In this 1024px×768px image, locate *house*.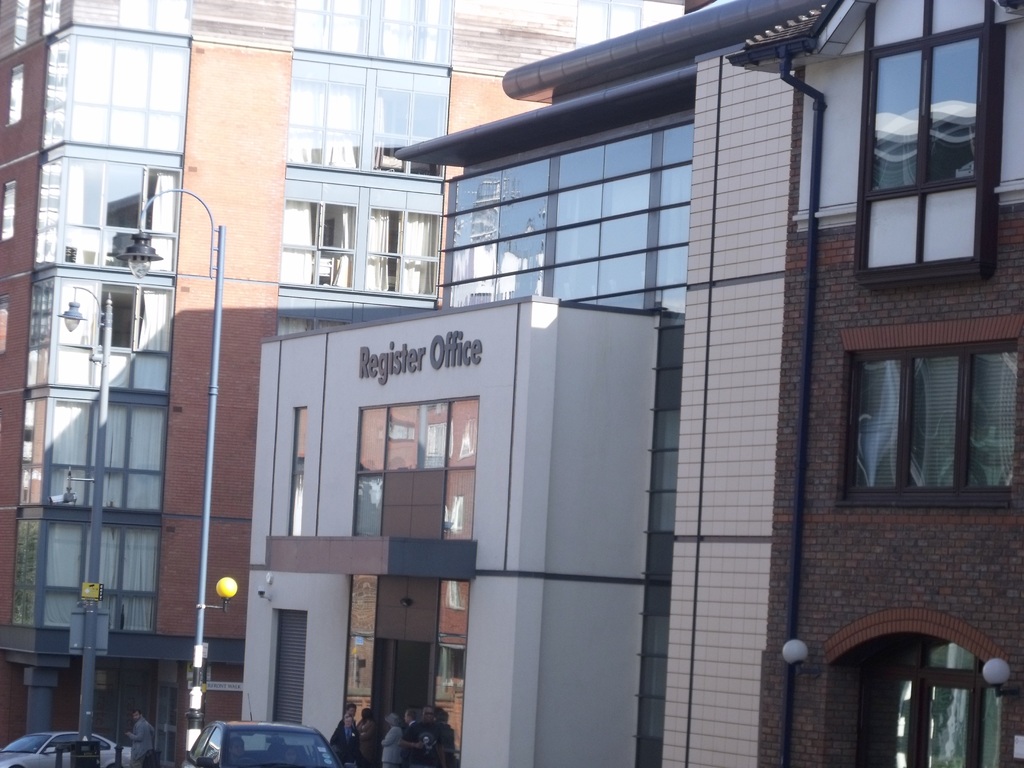
Bounding box: bbox(4, 0, 573, 765).
